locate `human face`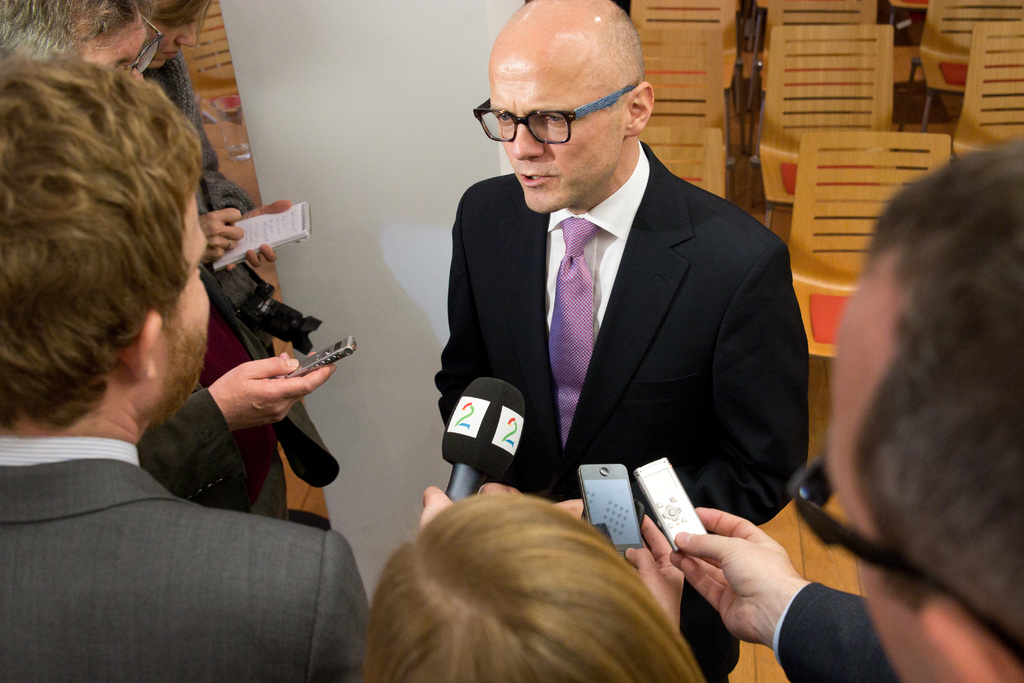
l=161, t=194, r=210, b=424
